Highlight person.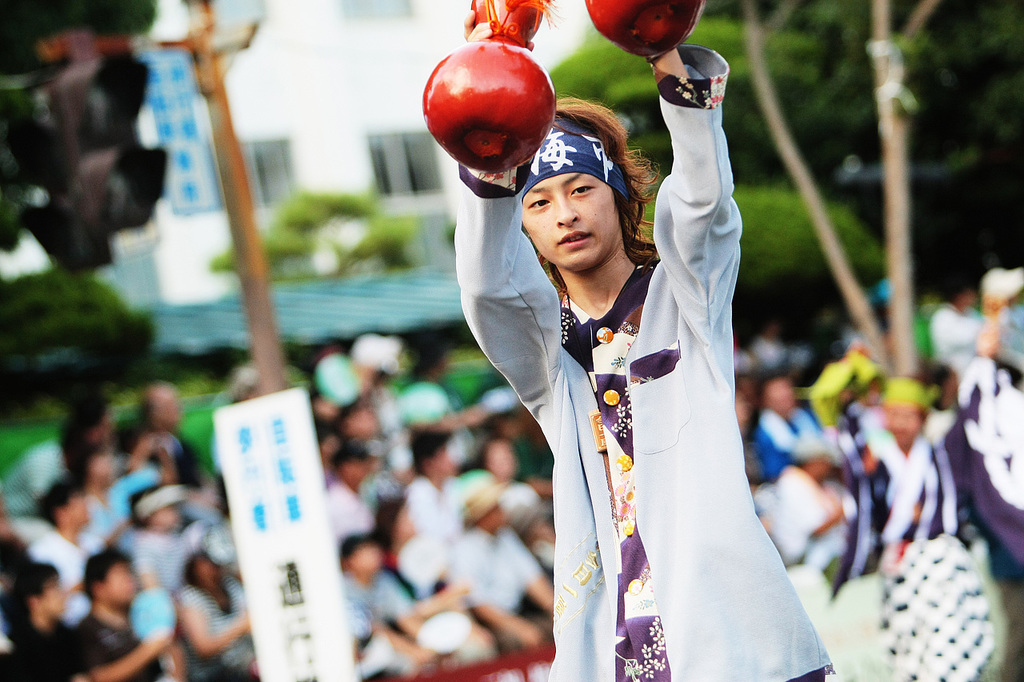
Highlighted region: select_region(878, 377, 957, 582).
